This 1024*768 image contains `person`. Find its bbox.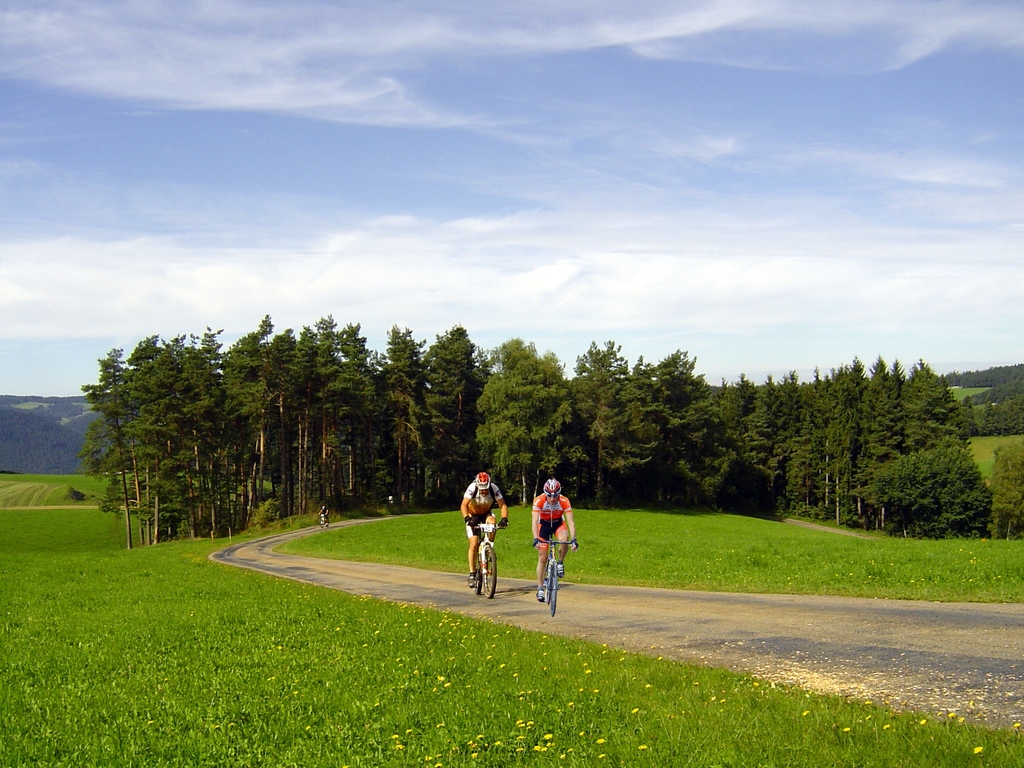
531,477,576,603.
